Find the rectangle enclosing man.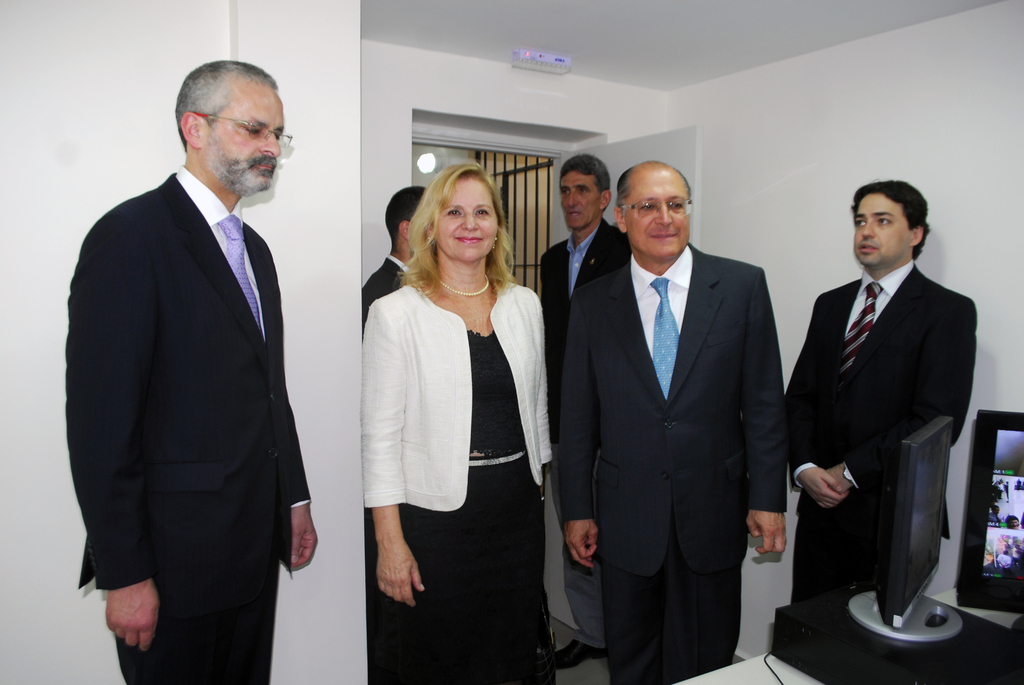
box(62, 37, 324, 681).
